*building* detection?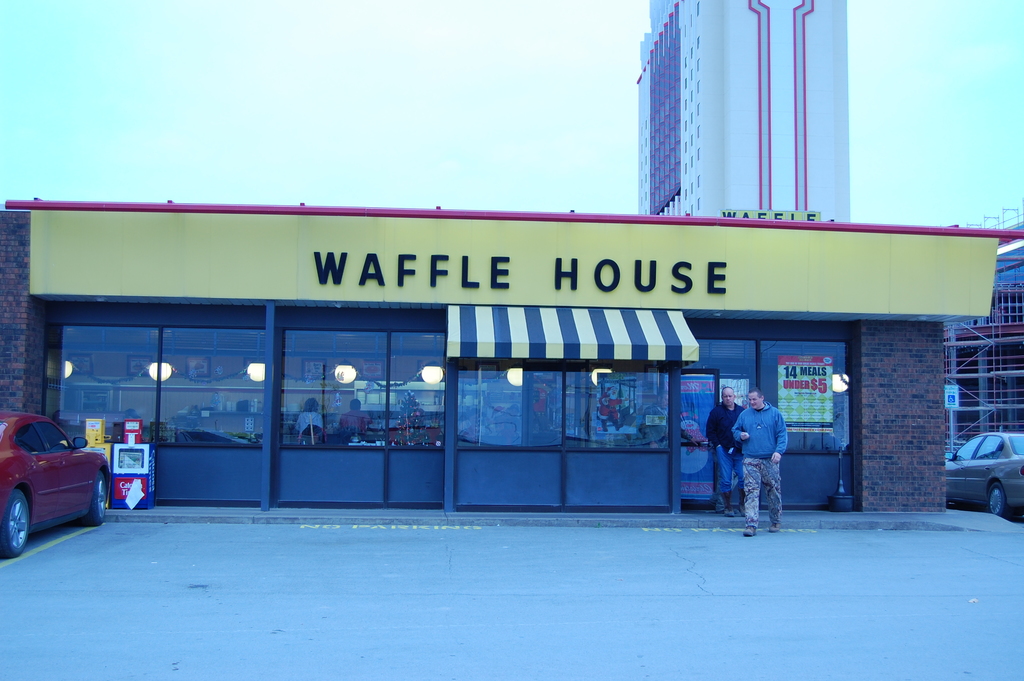
Rect(0, 195, 1023, 514)
